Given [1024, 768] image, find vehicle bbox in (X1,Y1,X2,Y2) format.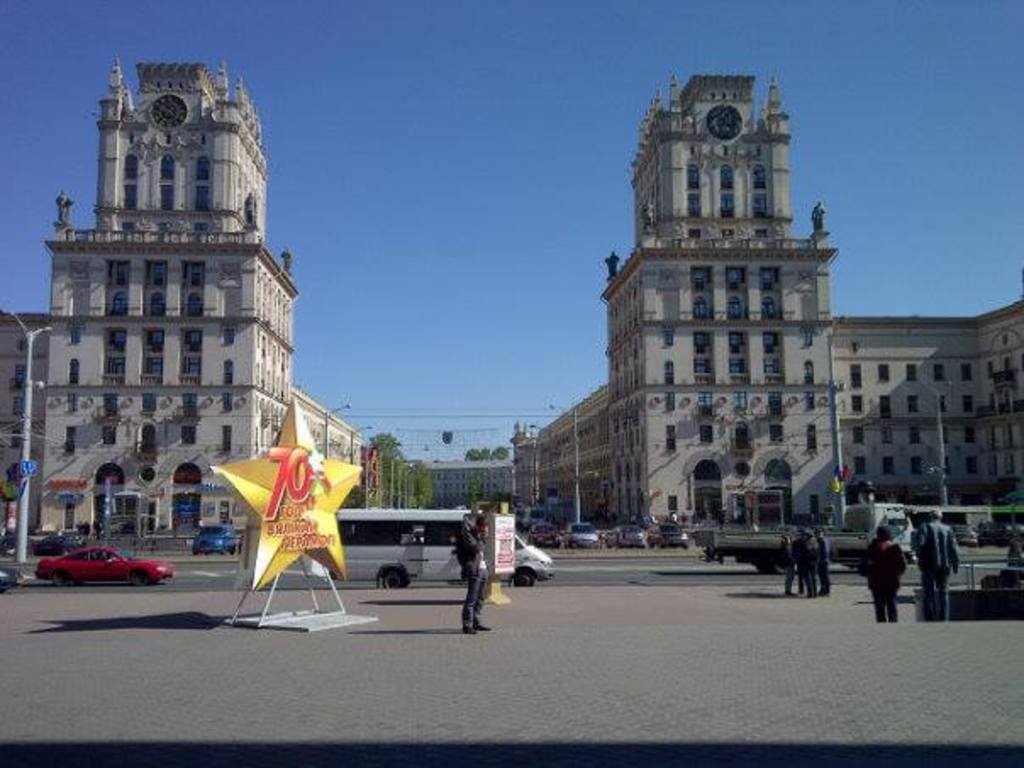
(329,509,554,588).
